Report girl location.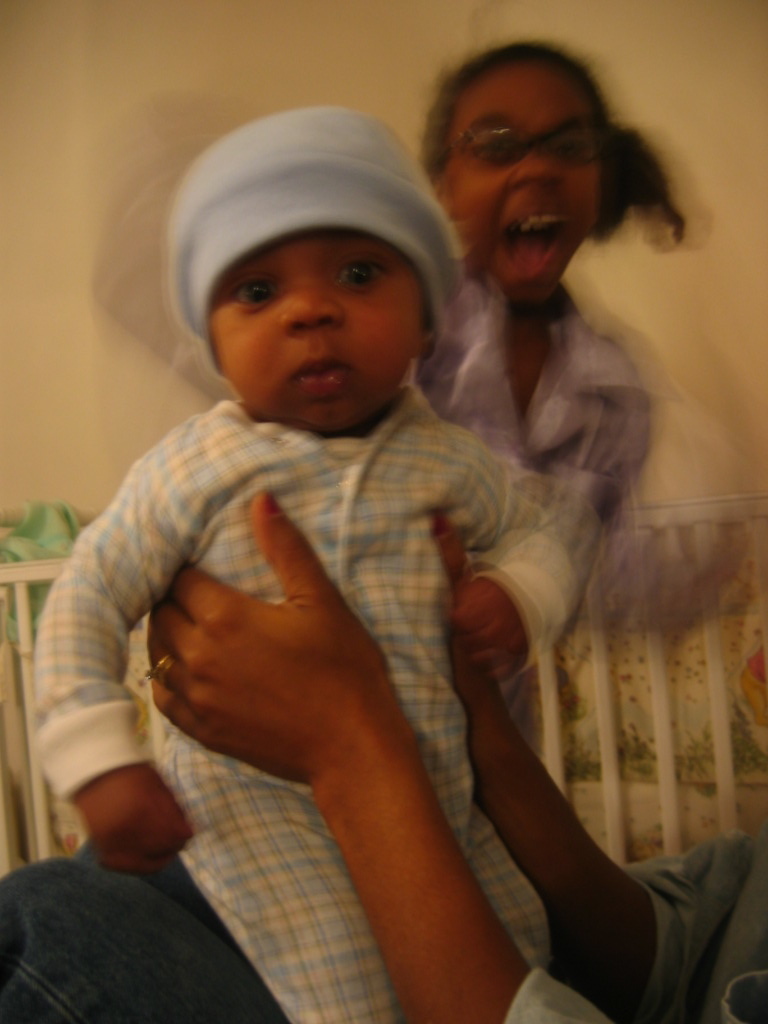
Report: 30, 100, 594, 1023.
